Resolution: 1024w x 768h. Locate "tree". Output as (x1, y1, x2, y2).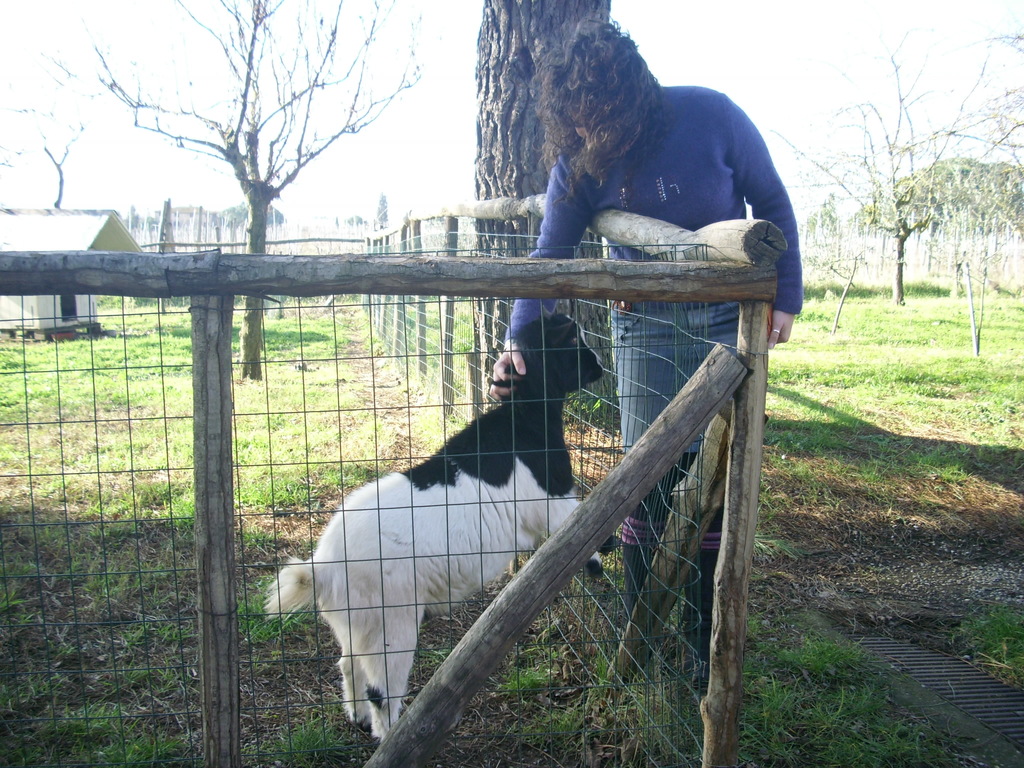
(59, 0, 429, 375).
